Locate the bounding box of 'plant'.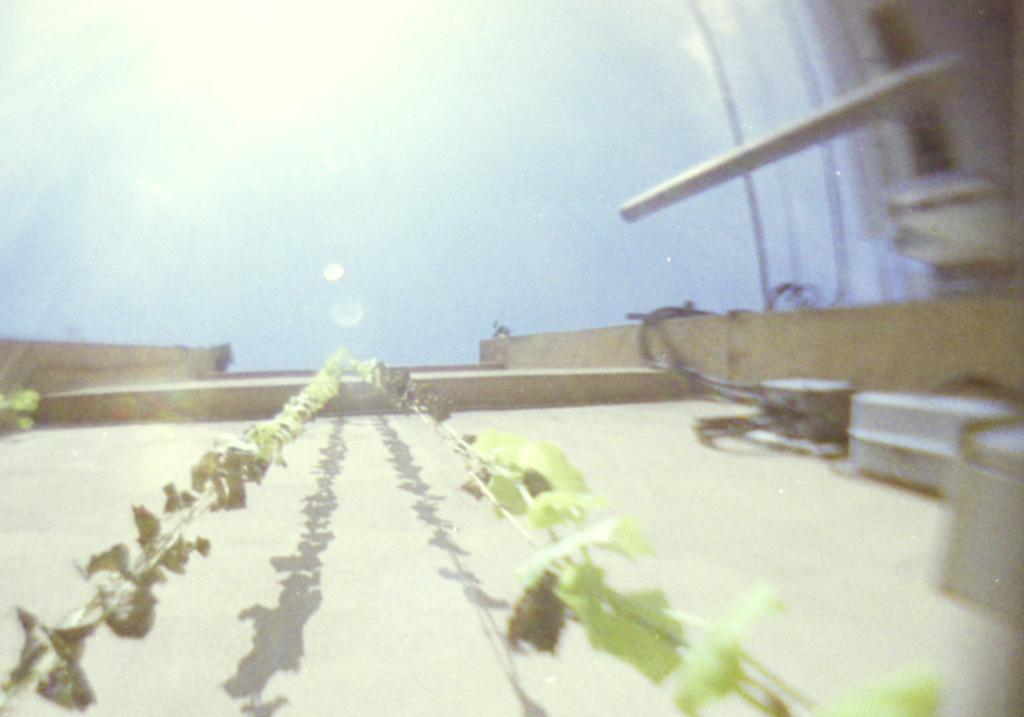
Bounding box: {"x1": 4, "y1": 374, "x2": 44, "y2": 442}.
